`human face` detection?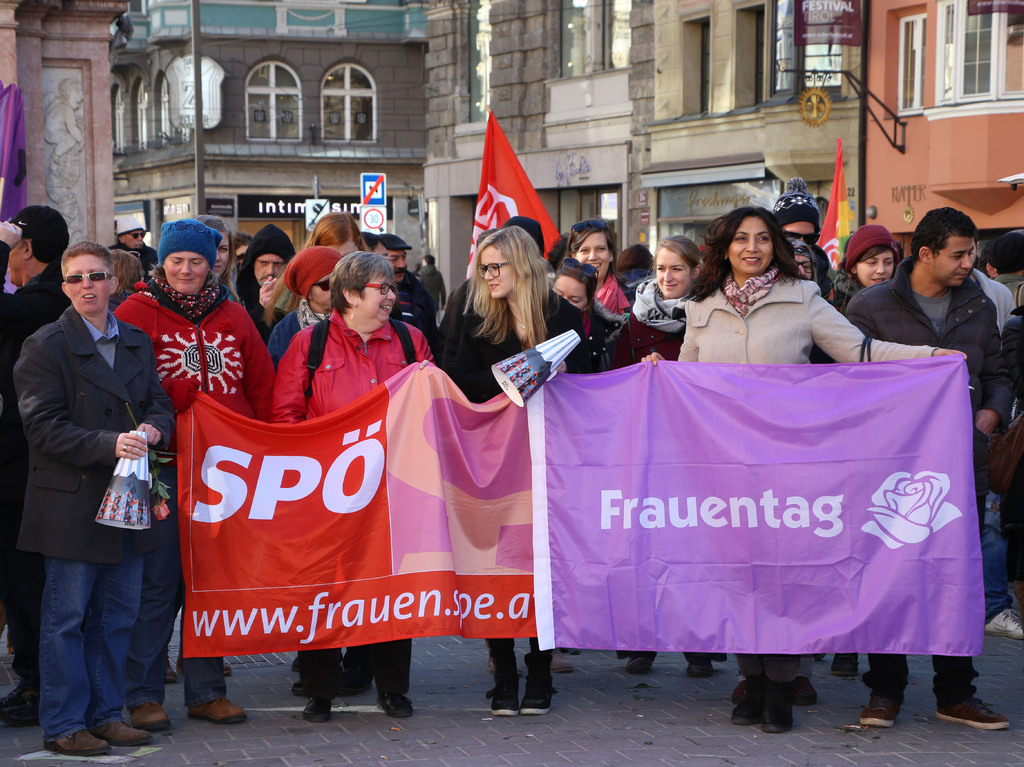
box=[257, 256, 285, 285]
